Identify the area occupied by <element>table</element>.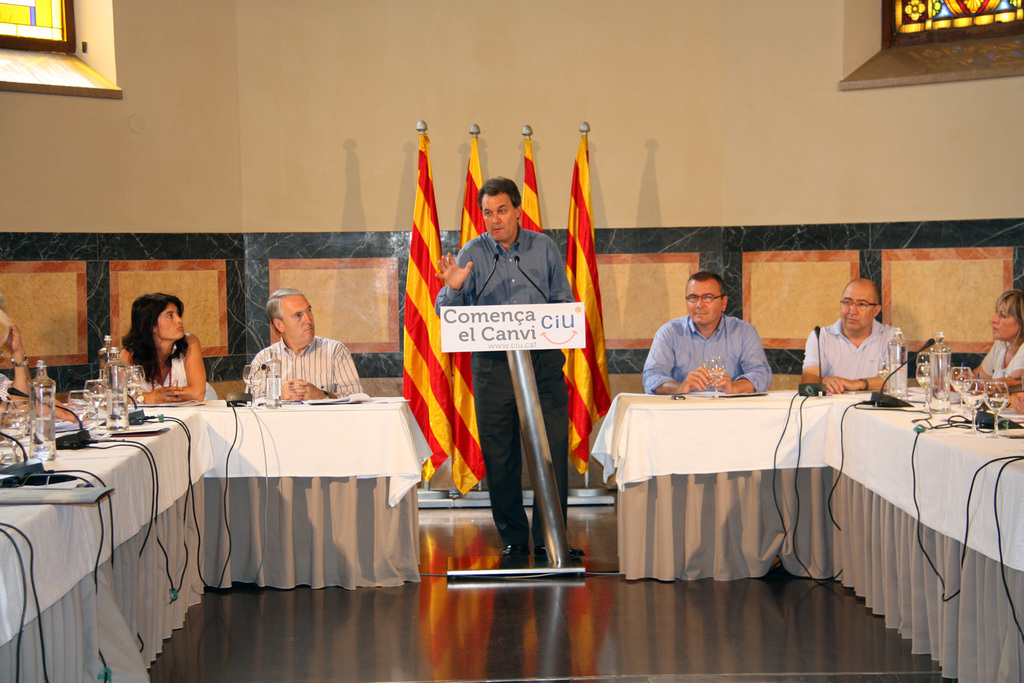
Area: left=0, top=400, right=212, bottom=682.
